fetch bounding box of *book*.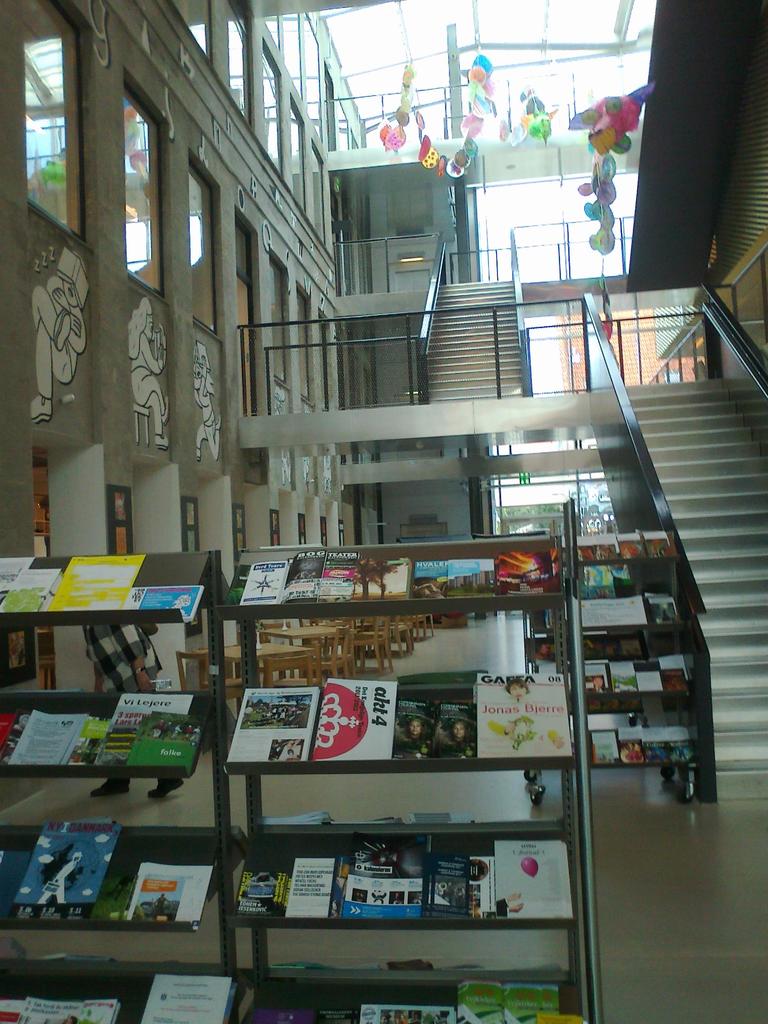
Bbox: rect(338, 835, 441, 919).
